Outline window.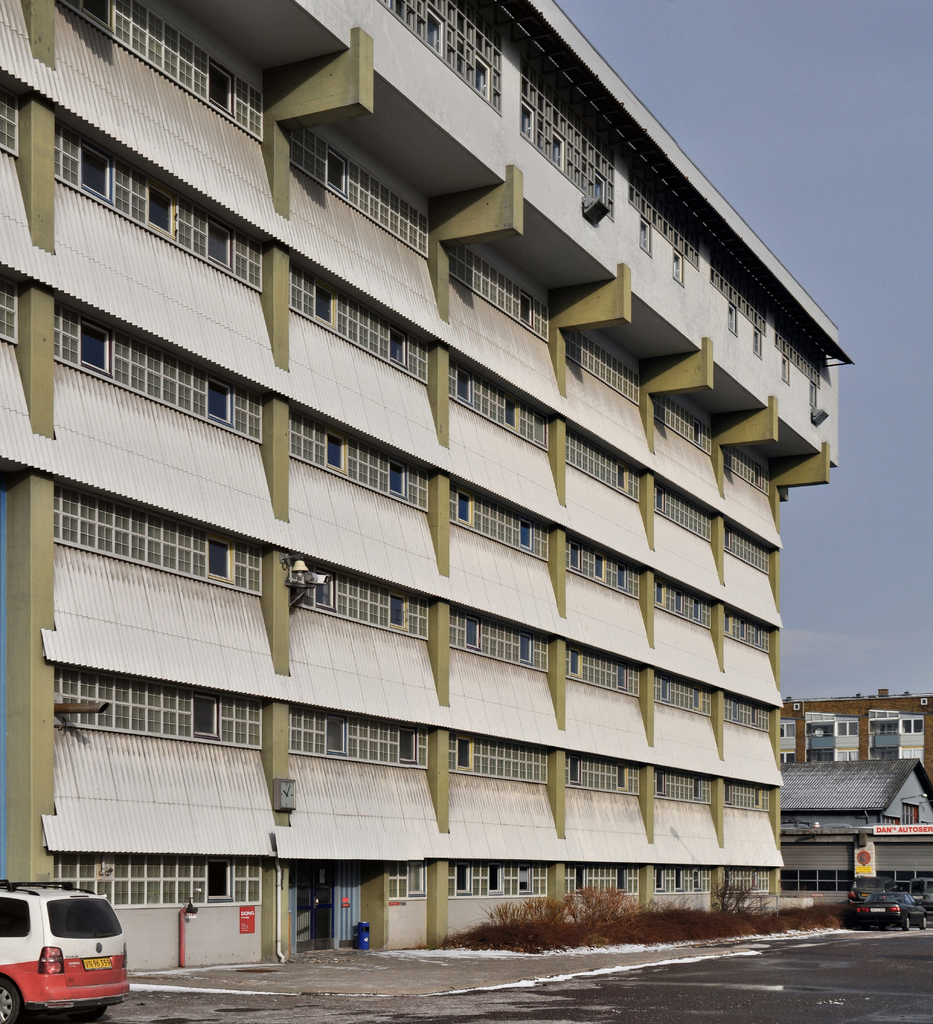
Outline: region(780, 359, 788, 380).
